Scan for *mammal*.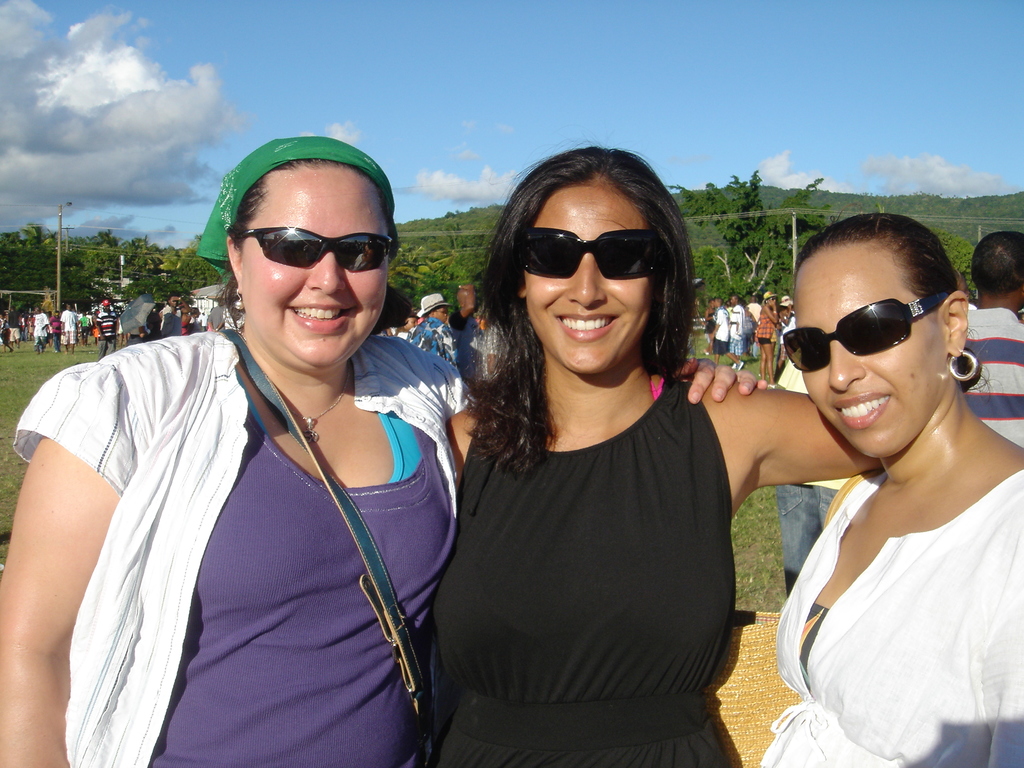
Scan result: box=[440, 141, 893, 767].
